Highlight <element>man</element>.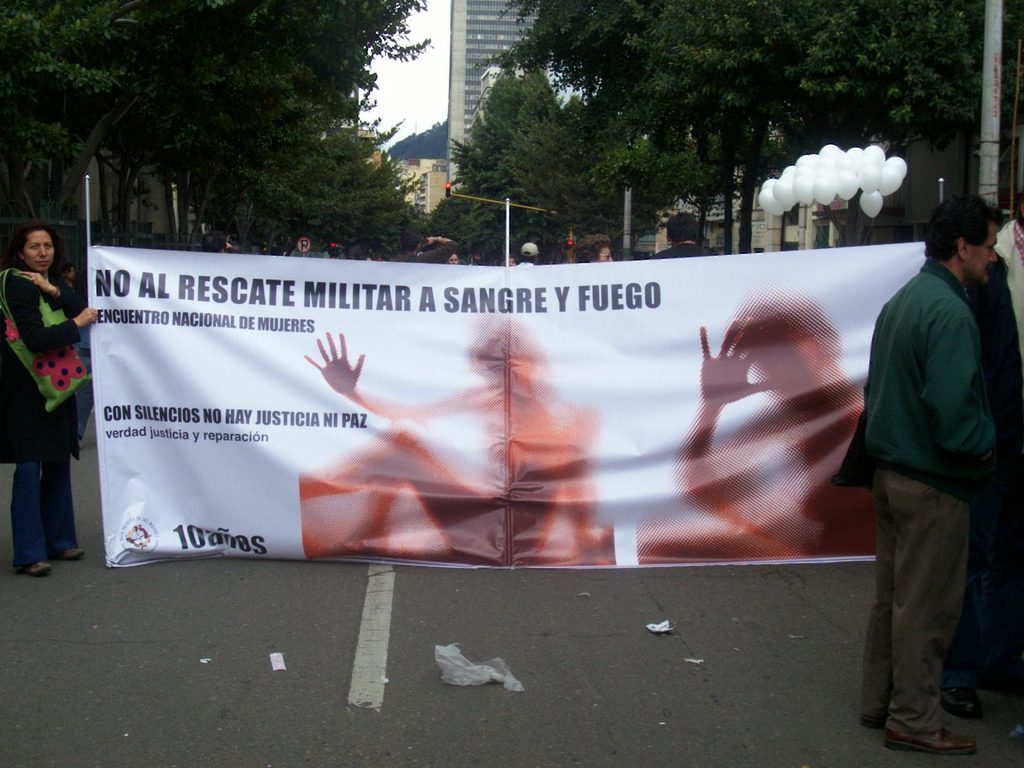
Highlighted region: <box>825,186,975,759</box>.
